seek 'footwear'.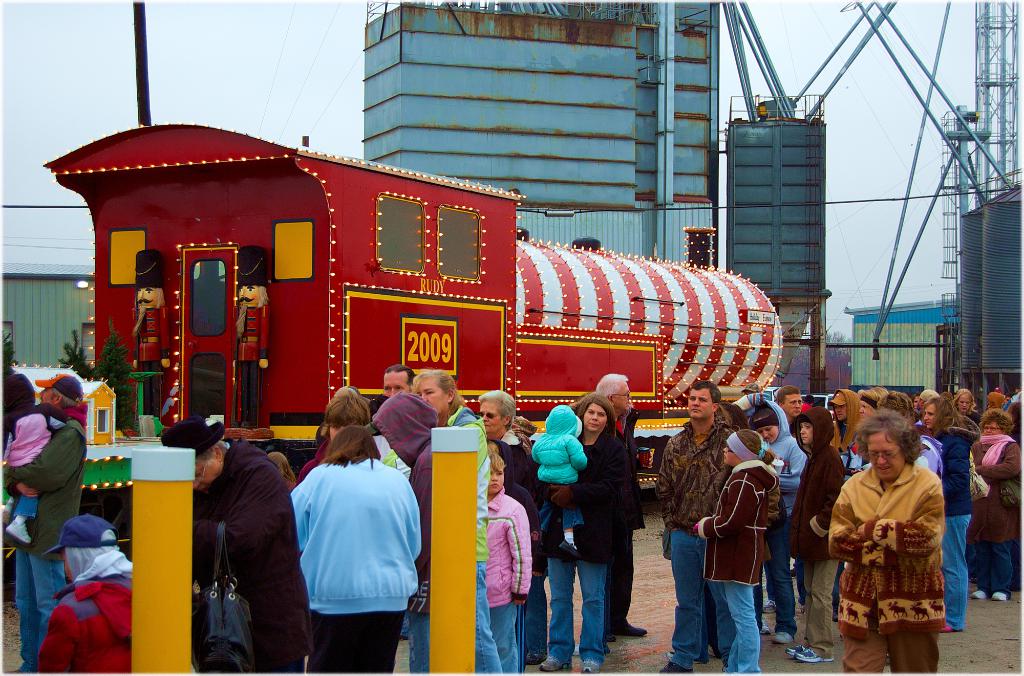
[525, 651, 543, 668].
